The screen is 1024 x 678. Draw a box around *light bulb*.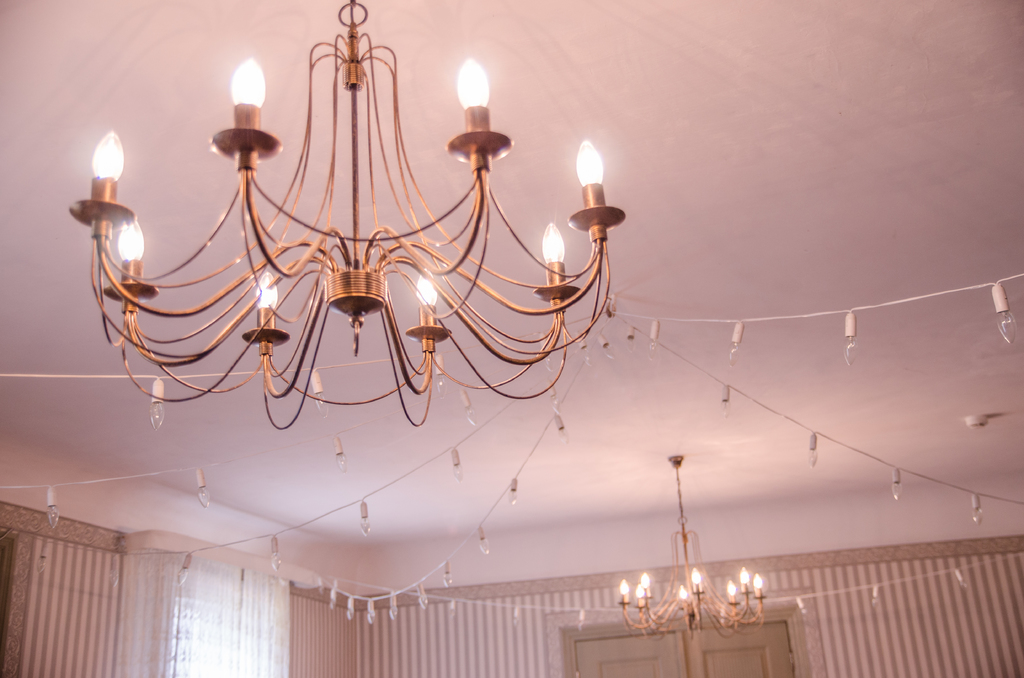
[619, 580, 630, 594].
